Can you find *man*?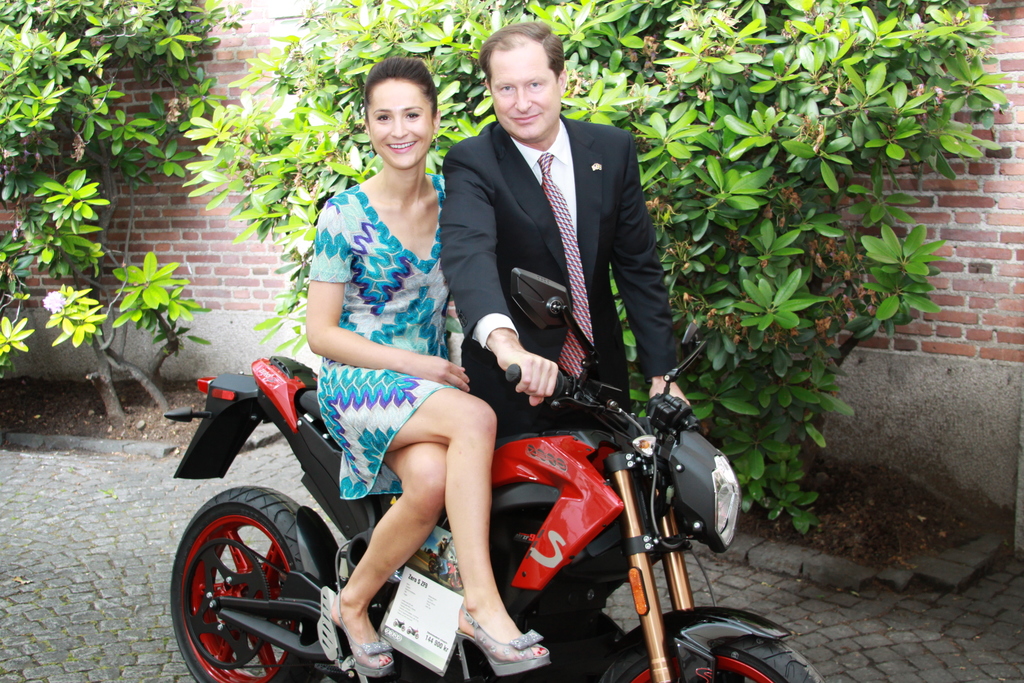
Yes, bounding box: (437,19,695,637).
